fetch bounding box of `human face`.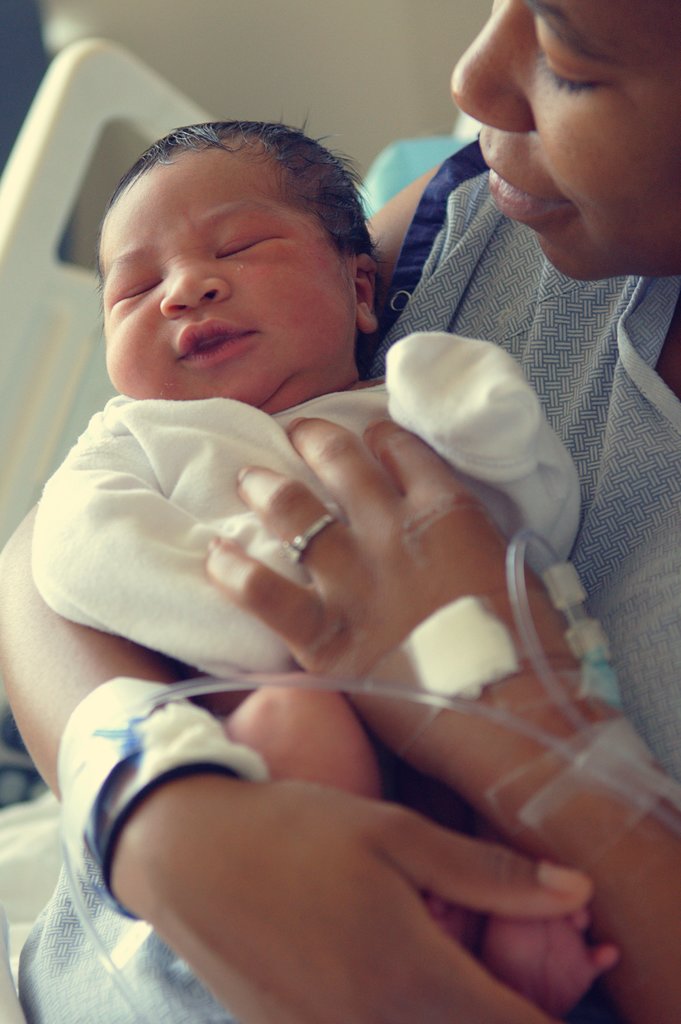
Bbox: (99,138,349,400).
